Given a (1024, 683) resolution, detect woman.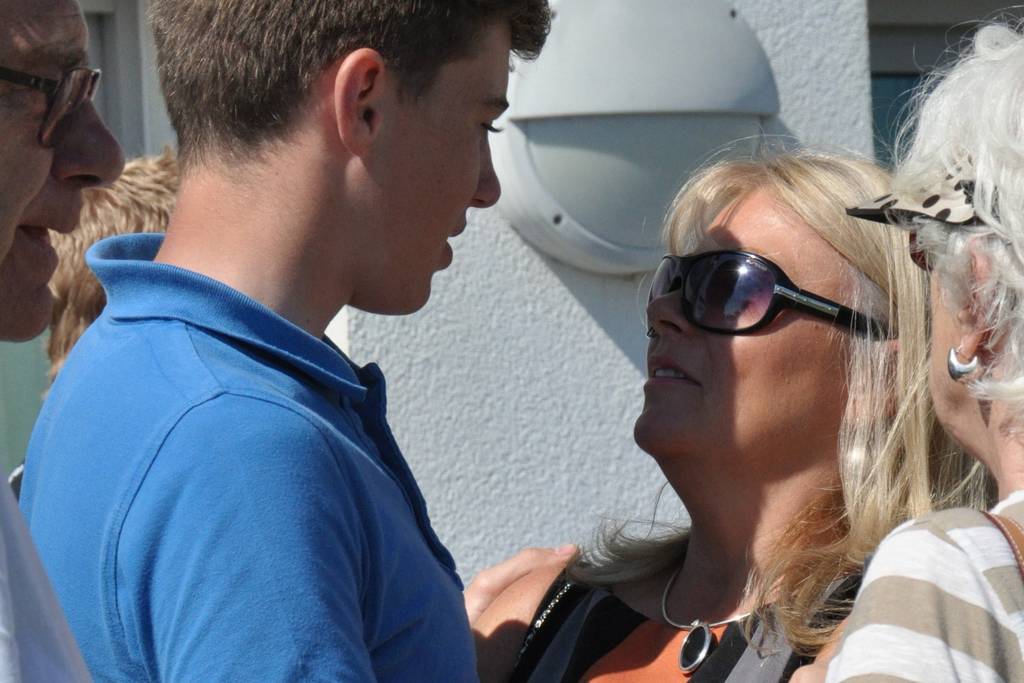
BBox(820, 10, 1023, 682).
